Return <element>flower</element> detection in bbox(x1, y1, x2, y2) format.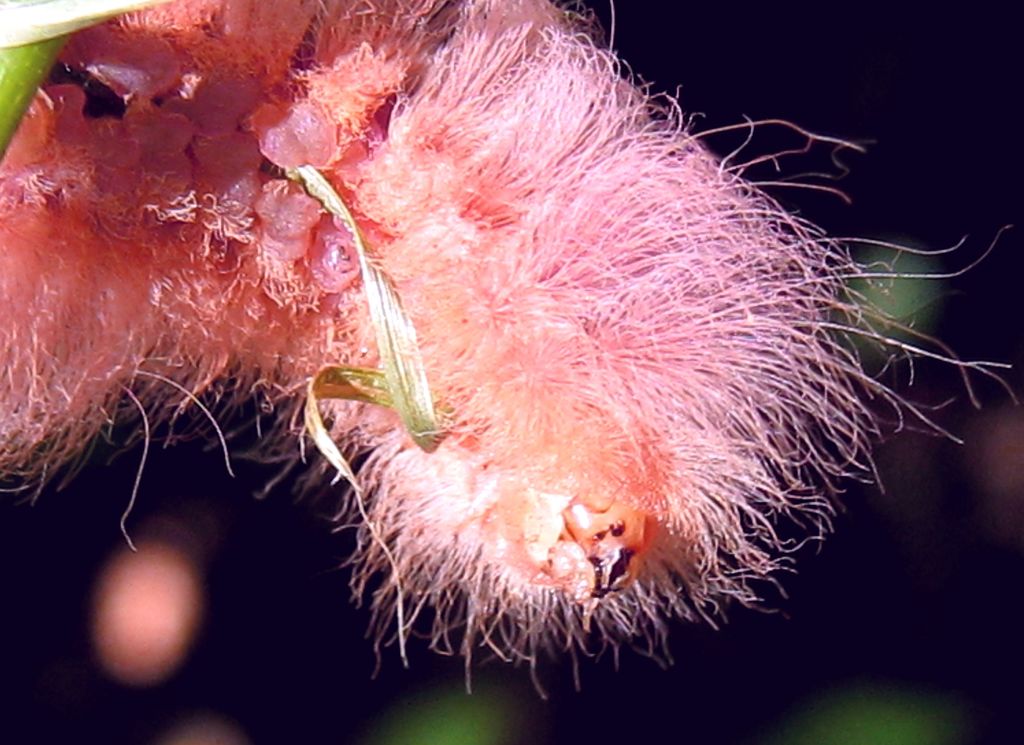
bbox(0, 0, 1021, 698).
